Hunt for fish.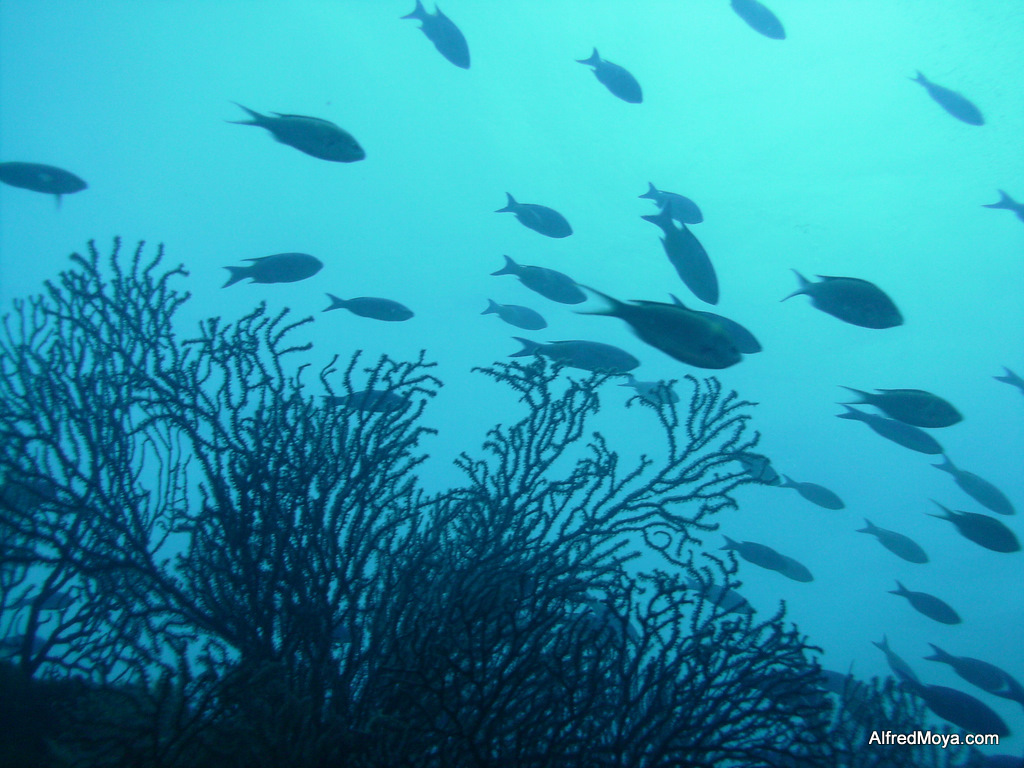
Hunted down at 485/295/552/332.
